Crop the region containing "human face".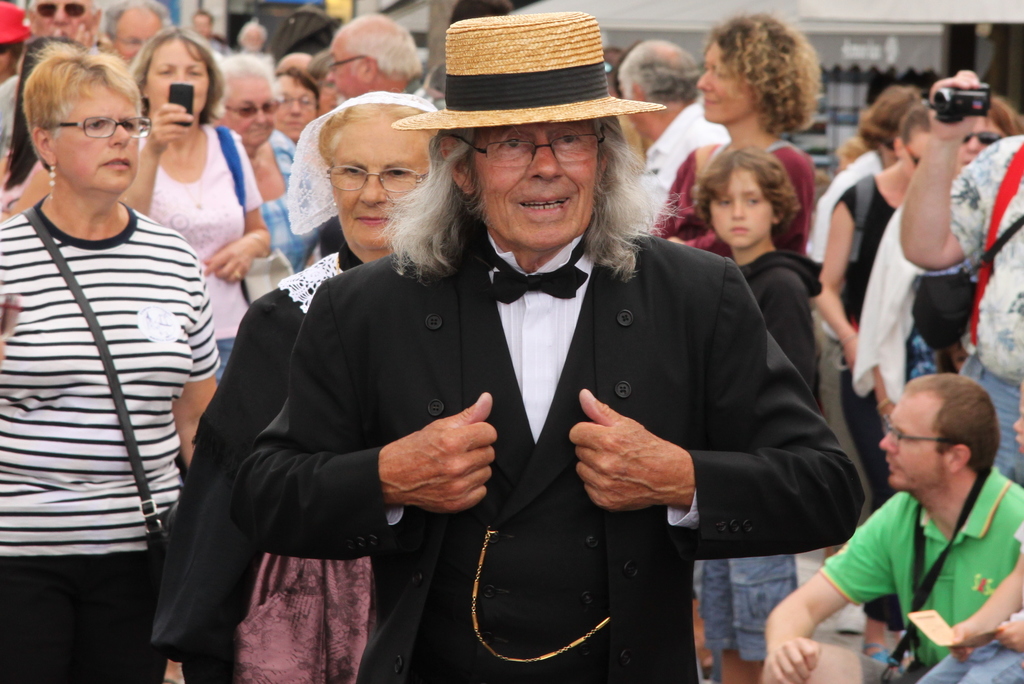
Crop region: {"left": 271, "top": 72, "right": 319, "bottom": 140}.
